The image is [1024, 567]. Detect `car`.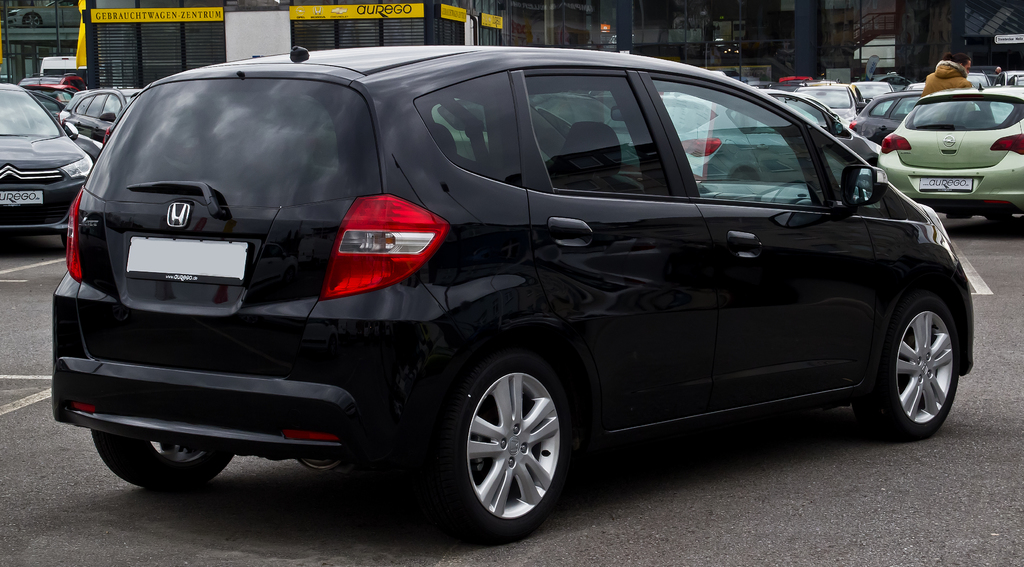
Detection: x1=59 y1=90 x2=139 y2=161.
